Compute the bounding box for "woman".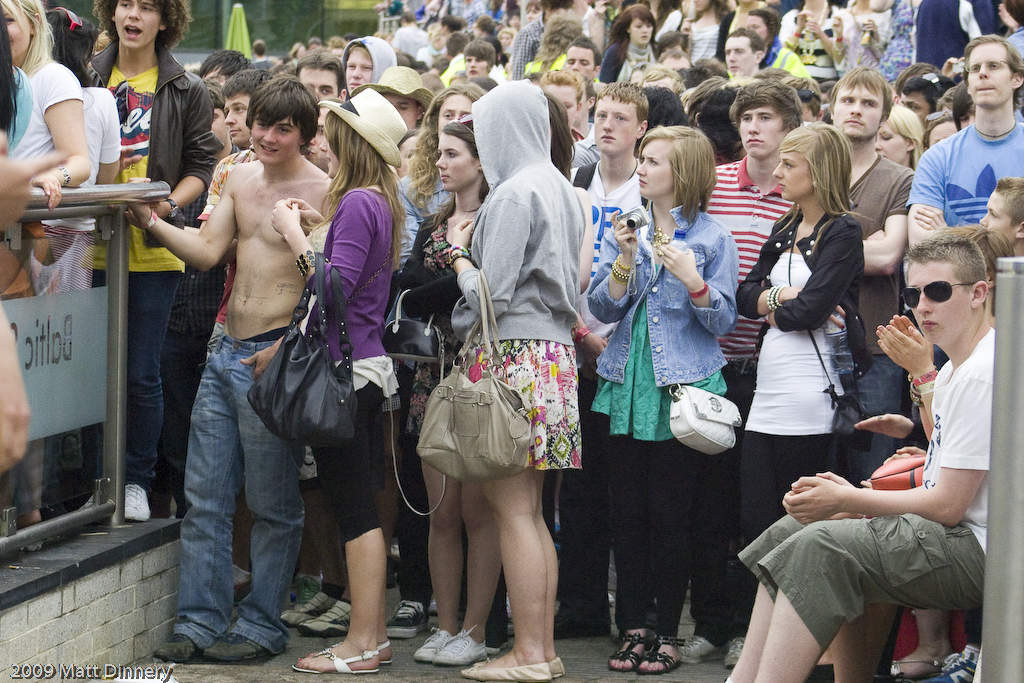
bbox(727, 124, 872, 664).
